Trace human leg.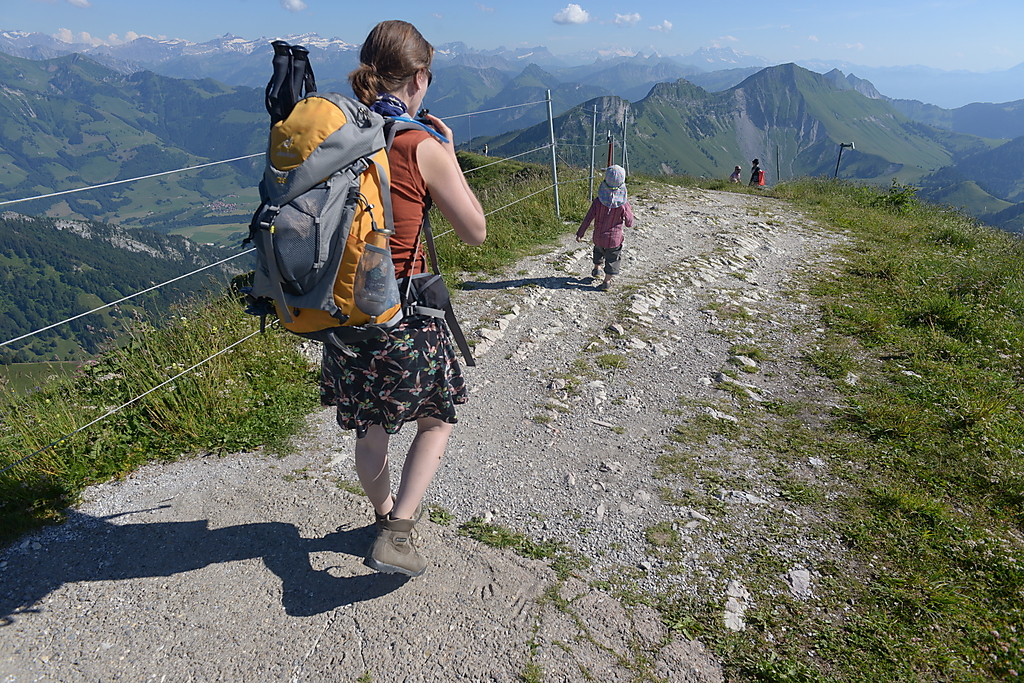
Traced to bbox(361, 424, 396, 524).
